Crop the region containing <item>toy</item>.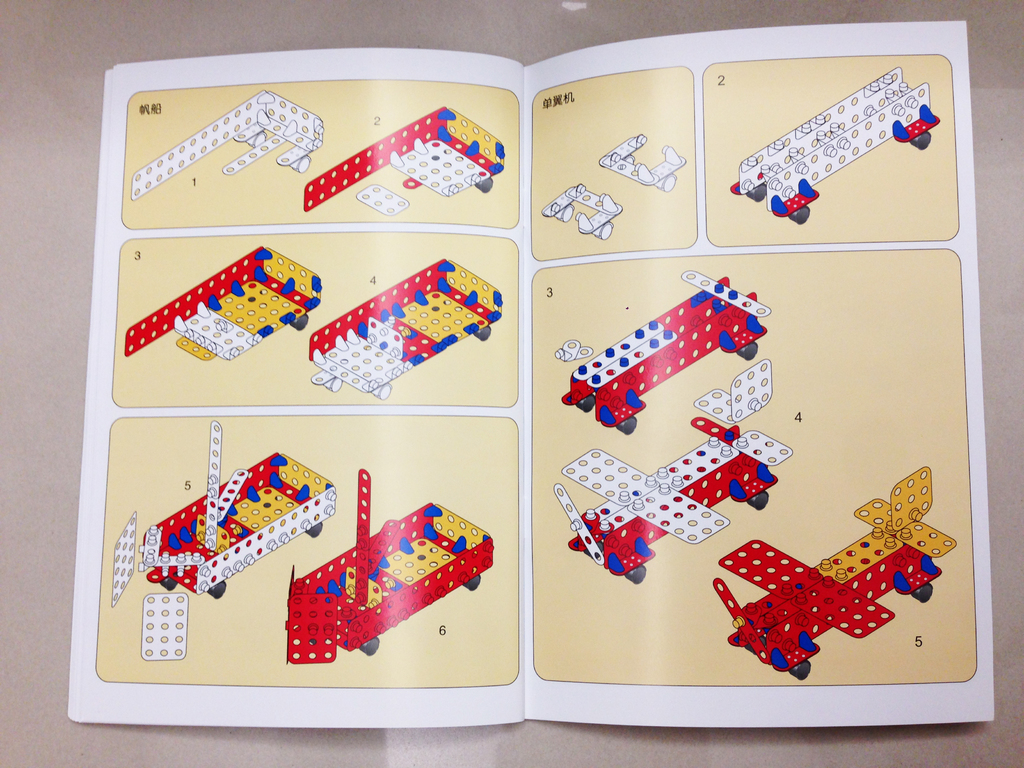
Crop region: 127:242:324:362.
